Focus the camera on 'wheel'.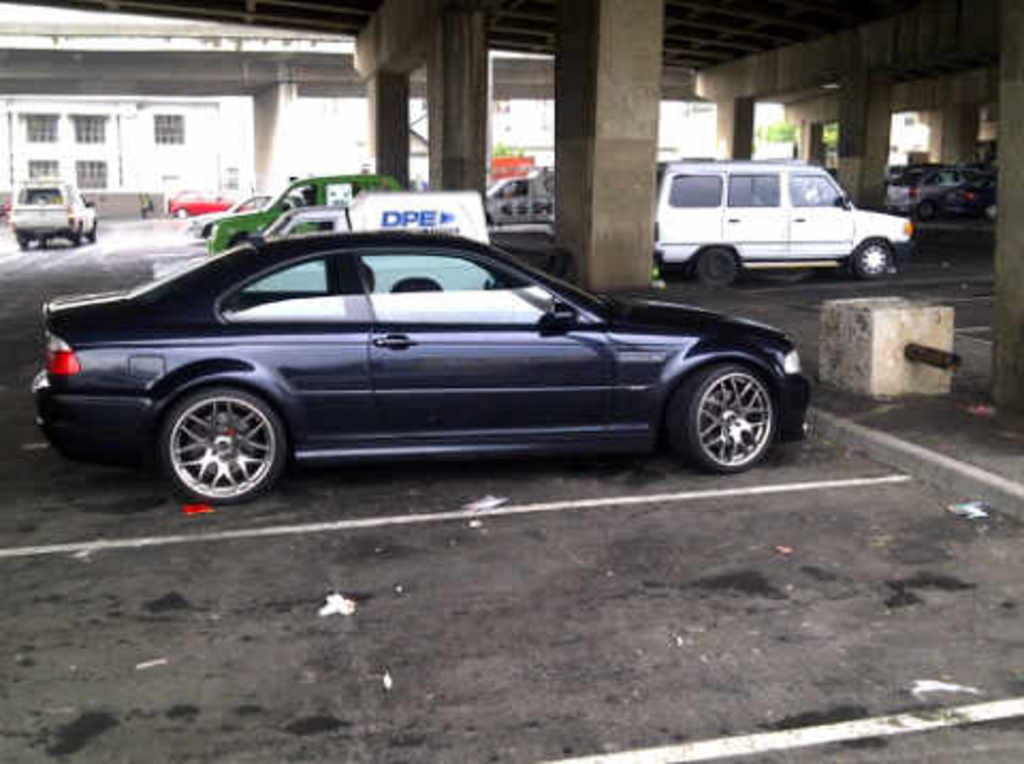
Focus region: select_region(851, 239, 892, 280).
